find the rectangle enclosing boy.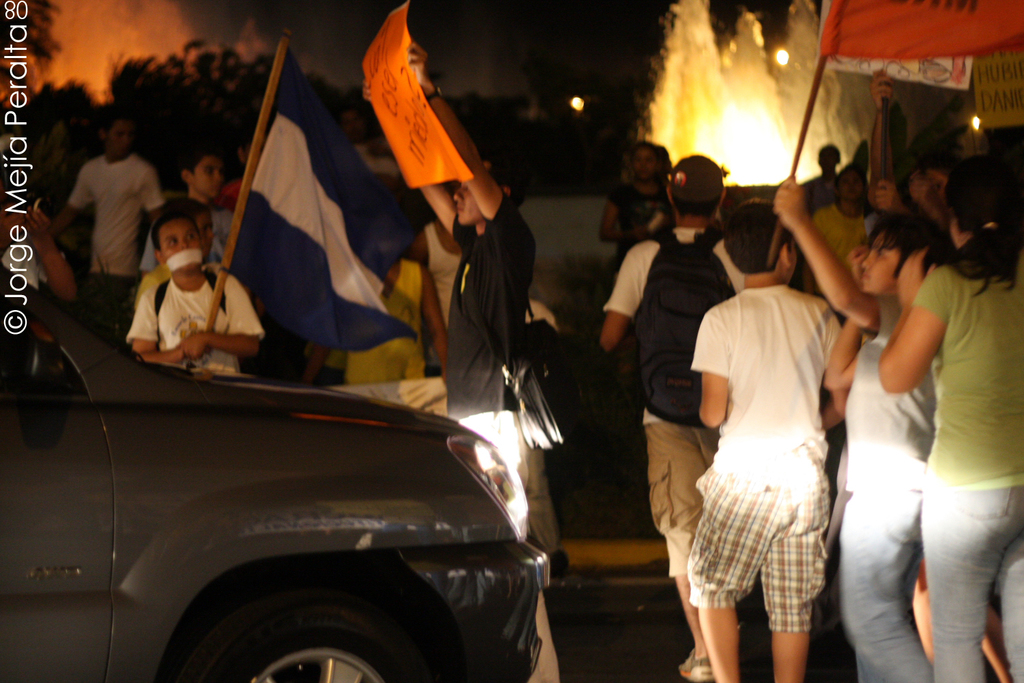
686 207 857 682.
